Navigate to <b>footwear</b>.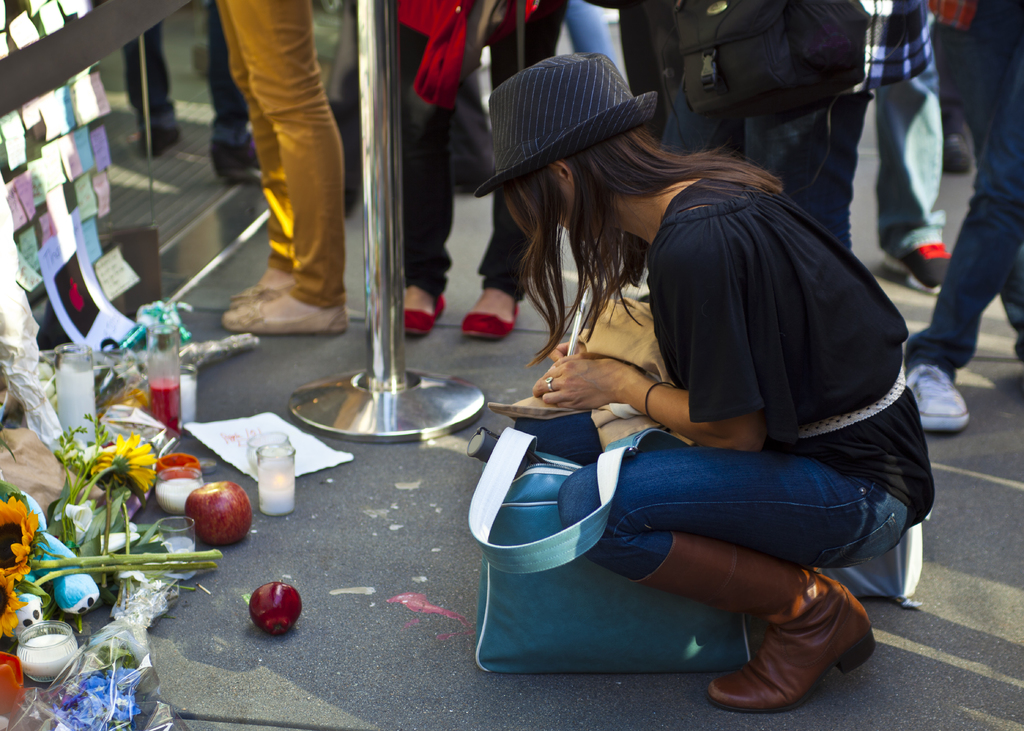
Navigation target: 881:235:951:293.
